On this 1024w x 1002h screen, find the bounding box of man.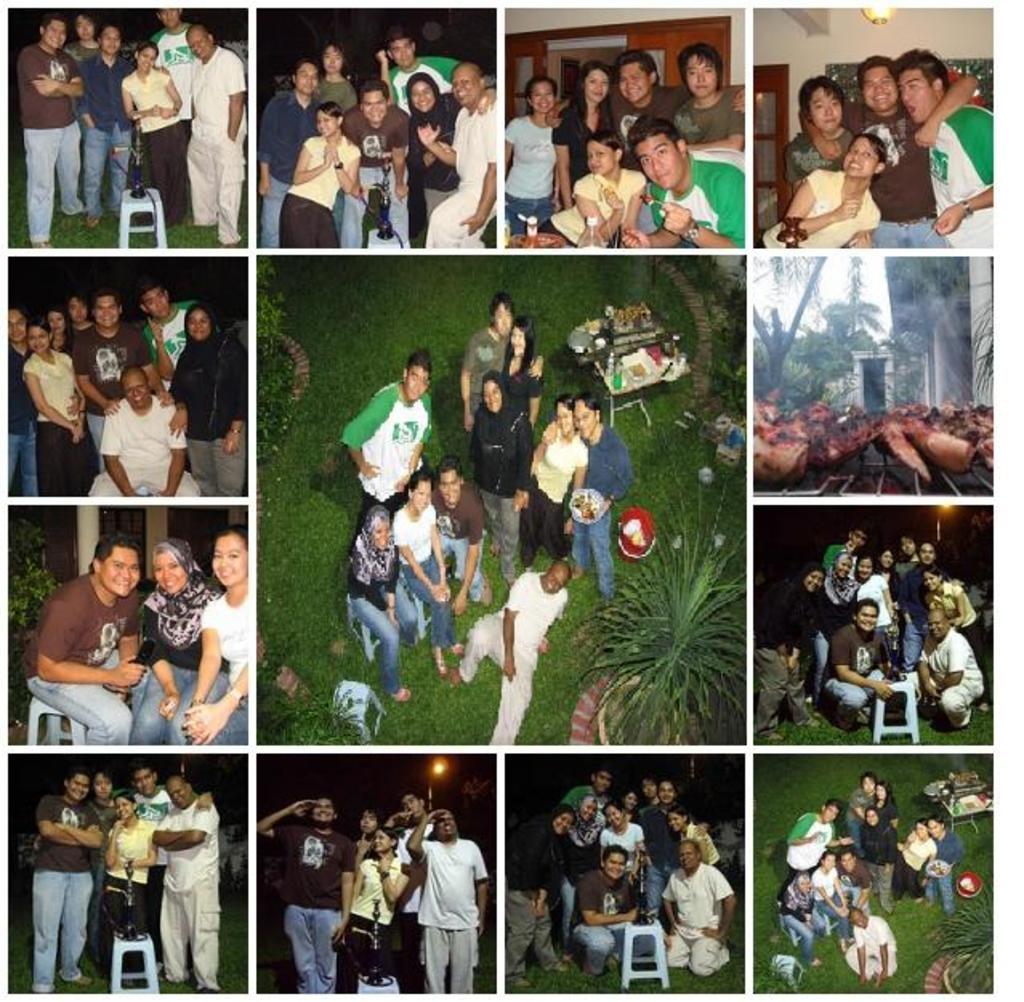
Bounding box: detection(72, 295, 176, 473).
